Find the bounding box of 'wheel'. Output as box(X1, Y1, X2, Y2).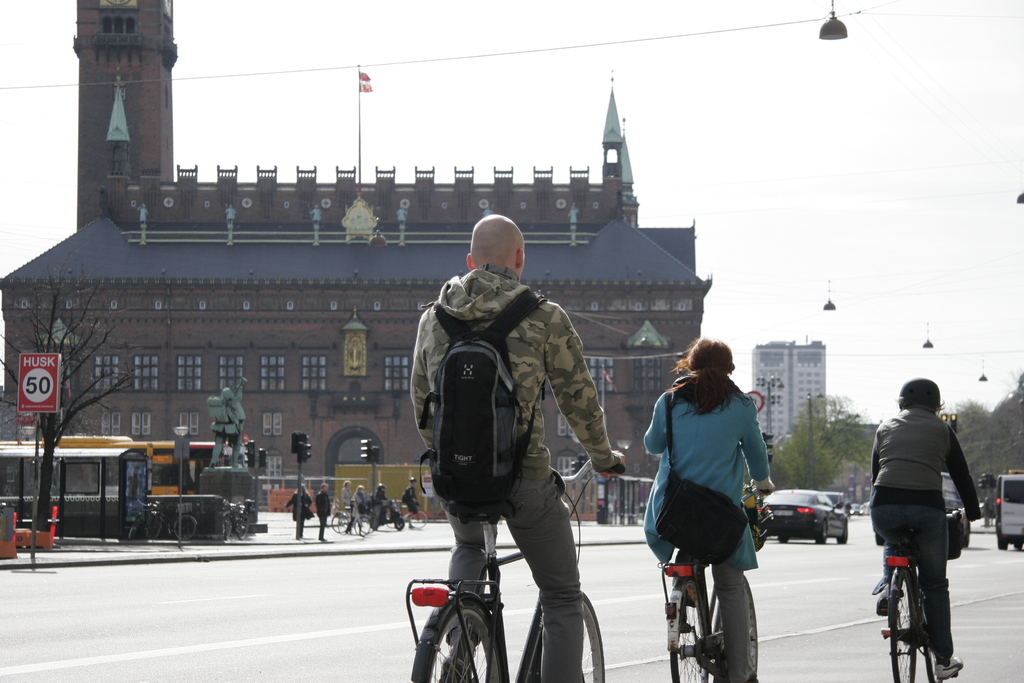
box(409, 598, 504, 682).
